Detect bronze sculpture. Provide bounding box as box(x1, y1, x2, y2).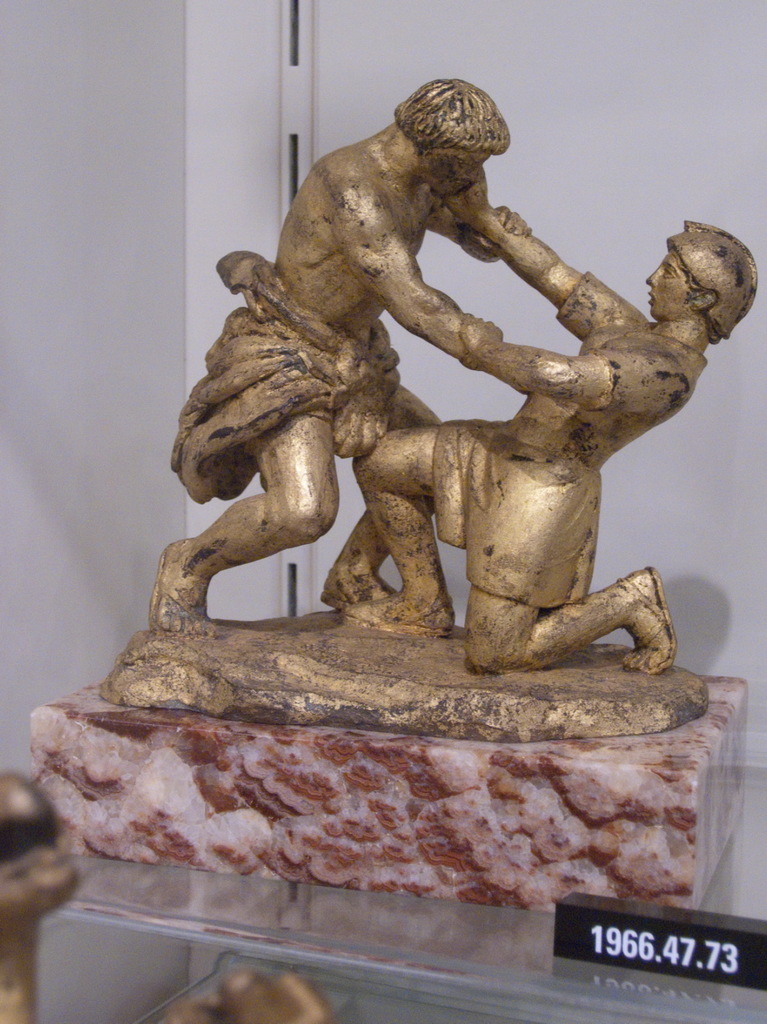
box(55, 72, 735, 803).
